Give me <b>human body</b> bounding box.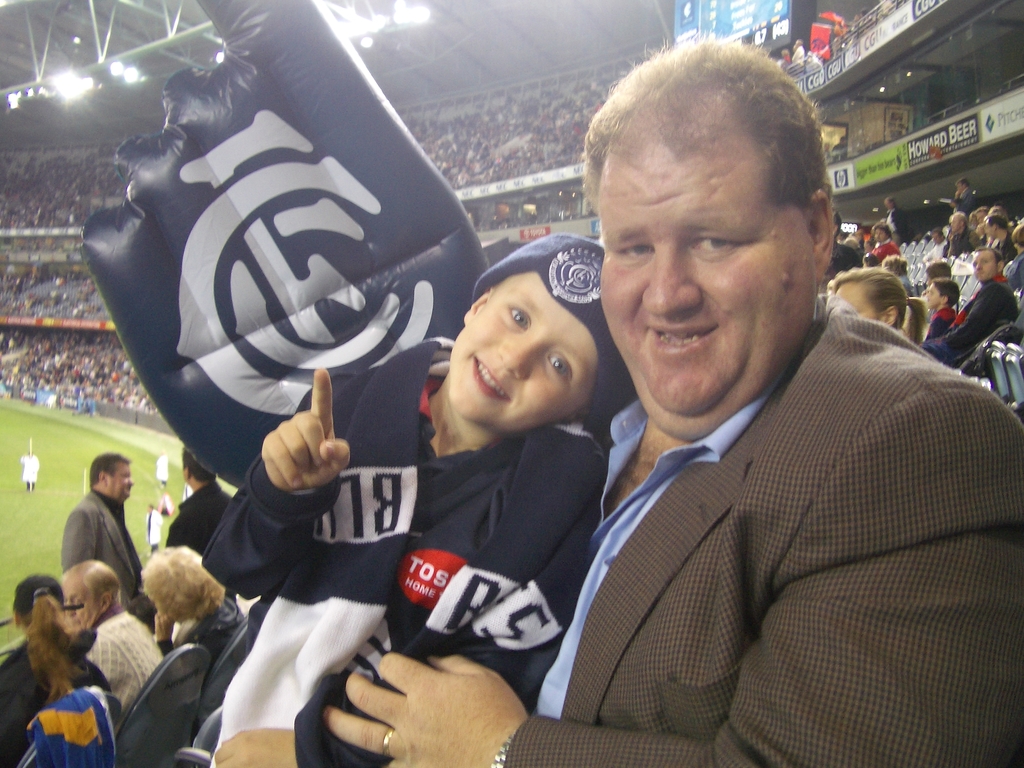
<region>495, 85, 984, 767</region>.
